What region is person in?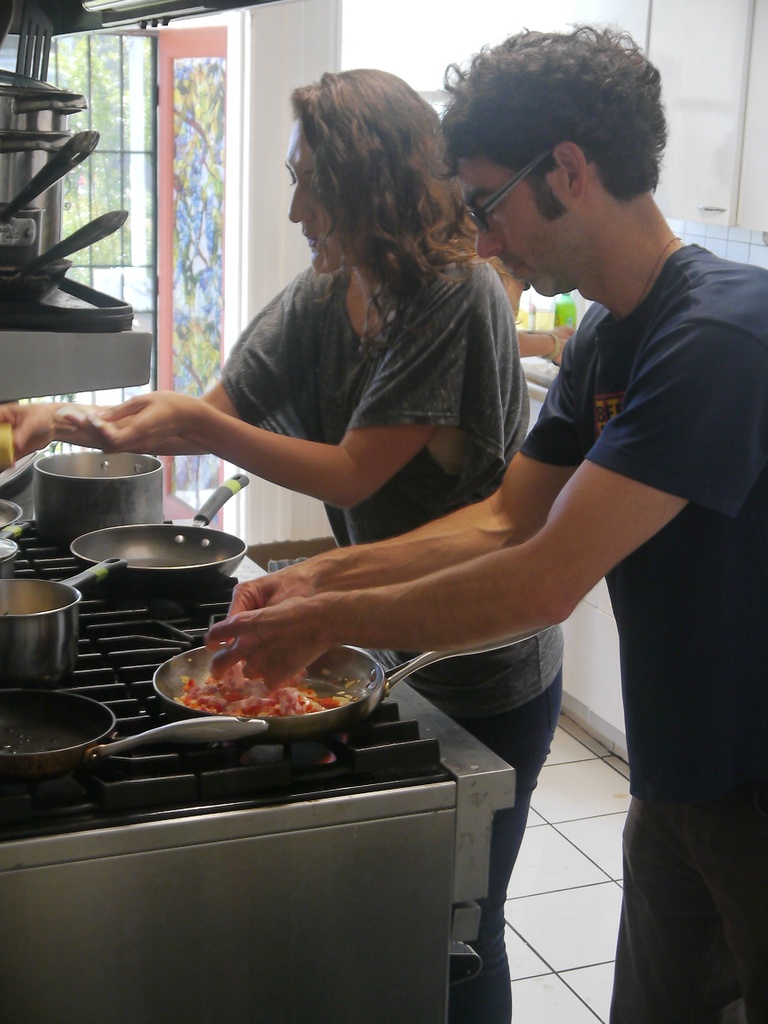
<bbox>0, 69, 568, 1023</bbox>.
